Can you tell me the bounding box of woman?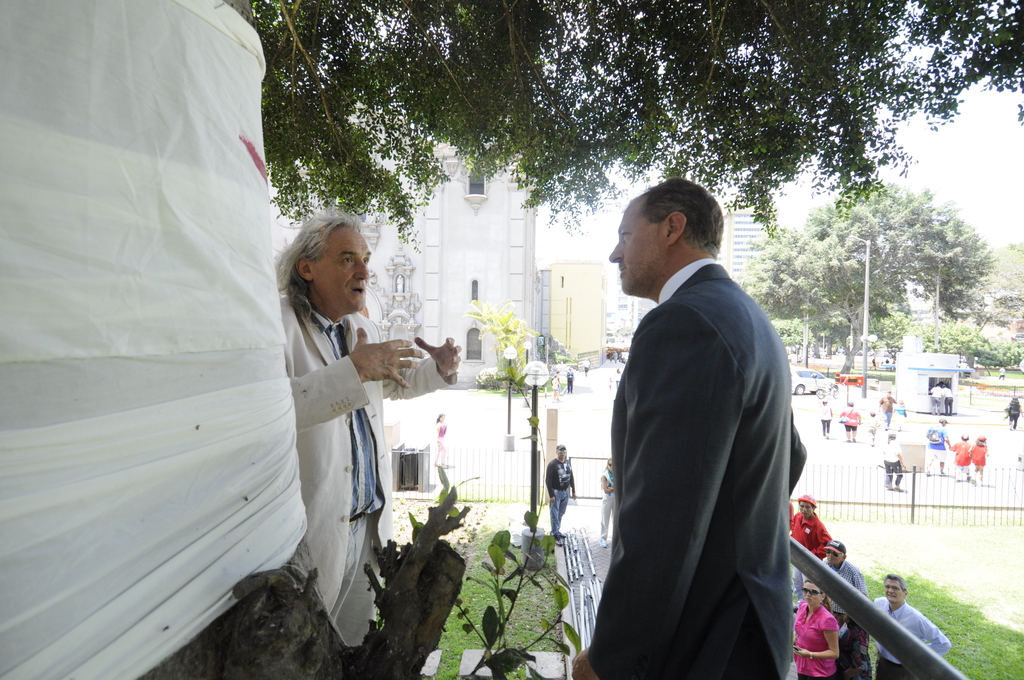
<bbox>599, 457, 618, 551</bbox>.
